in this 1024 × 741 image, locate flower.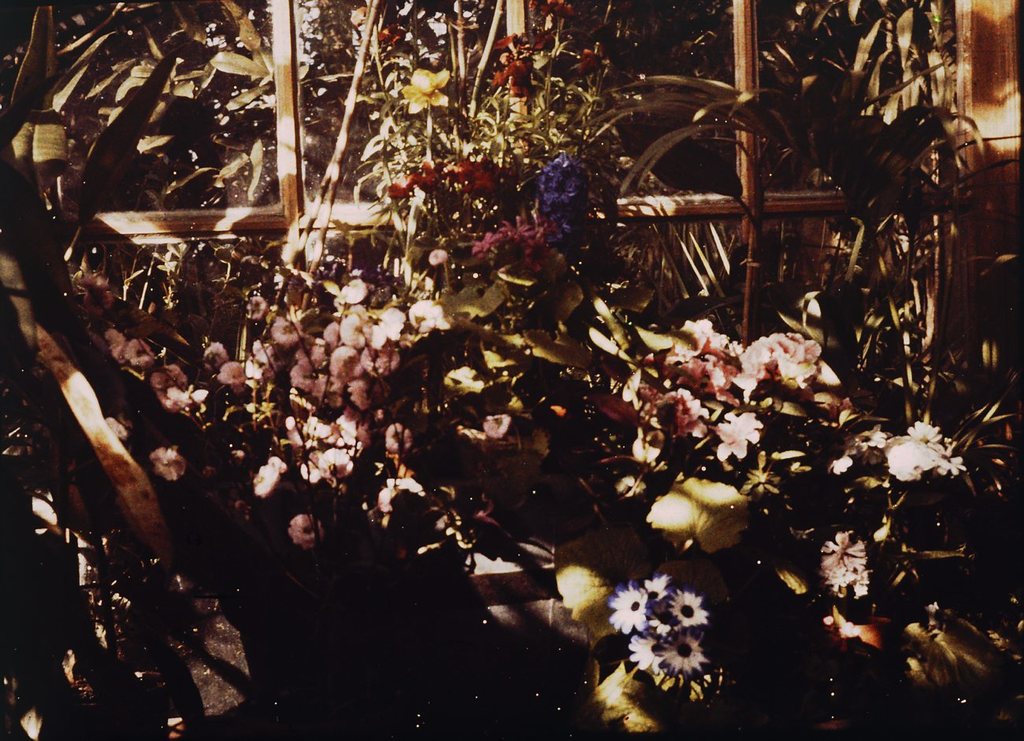
Bounding box: BBox(879, 418, 972, 495).
